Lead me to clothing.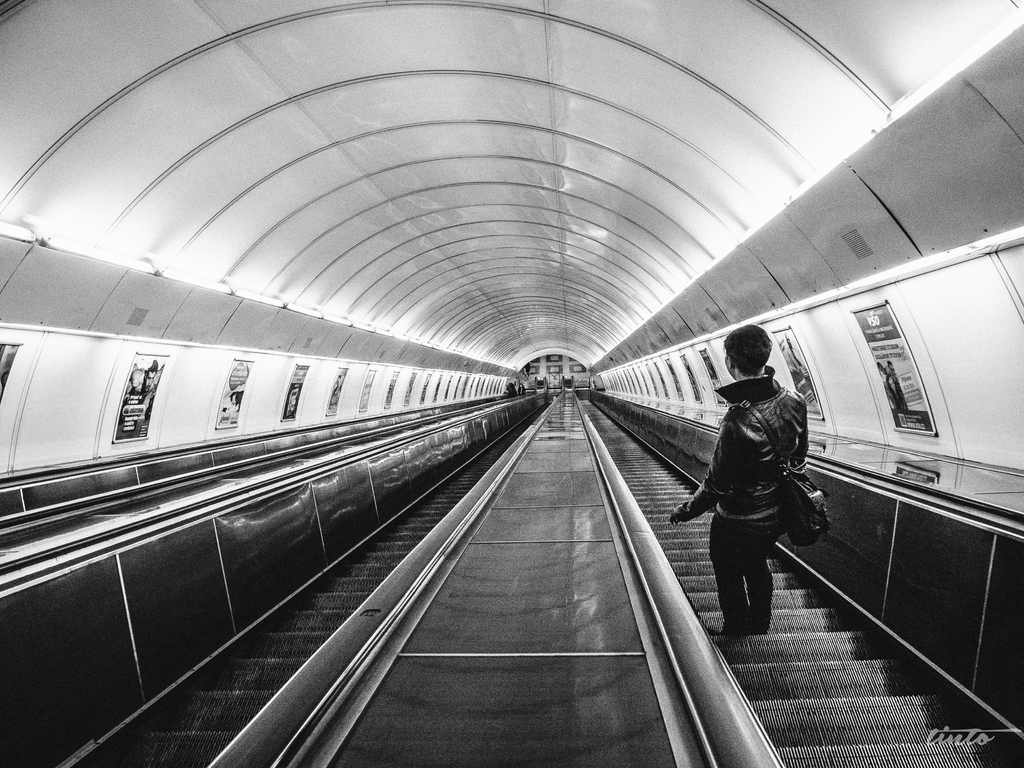
Lead to bbox(678, 368, 814, 637).
